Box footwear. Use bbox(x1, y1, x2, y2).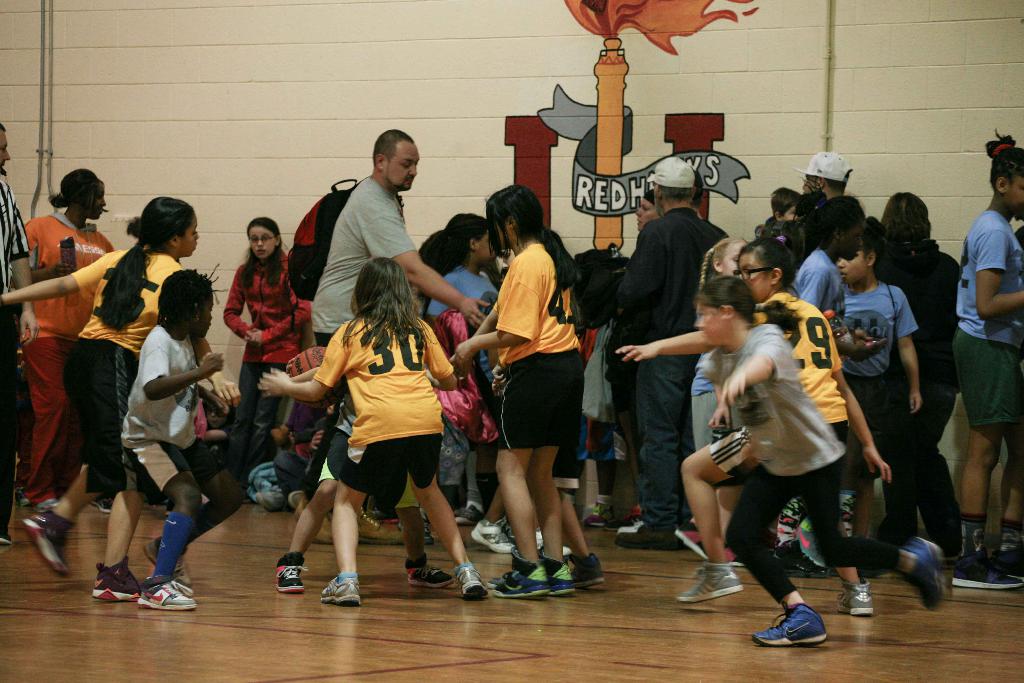
bbox(488, 573, 515, 587).
